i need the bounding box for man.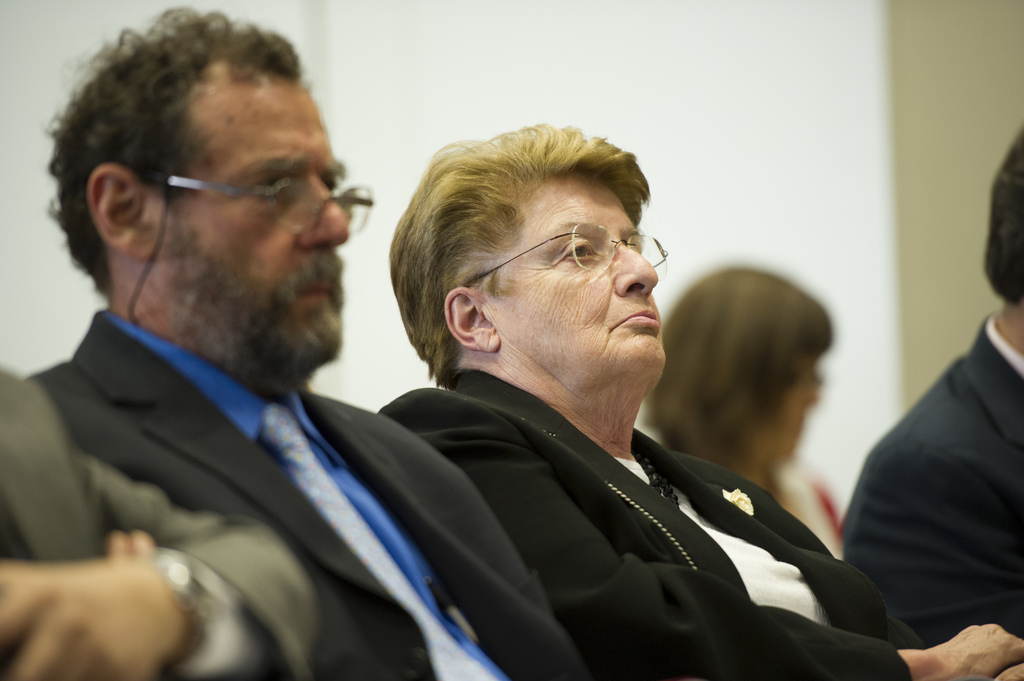
Here it is: 0 360 321 680.
